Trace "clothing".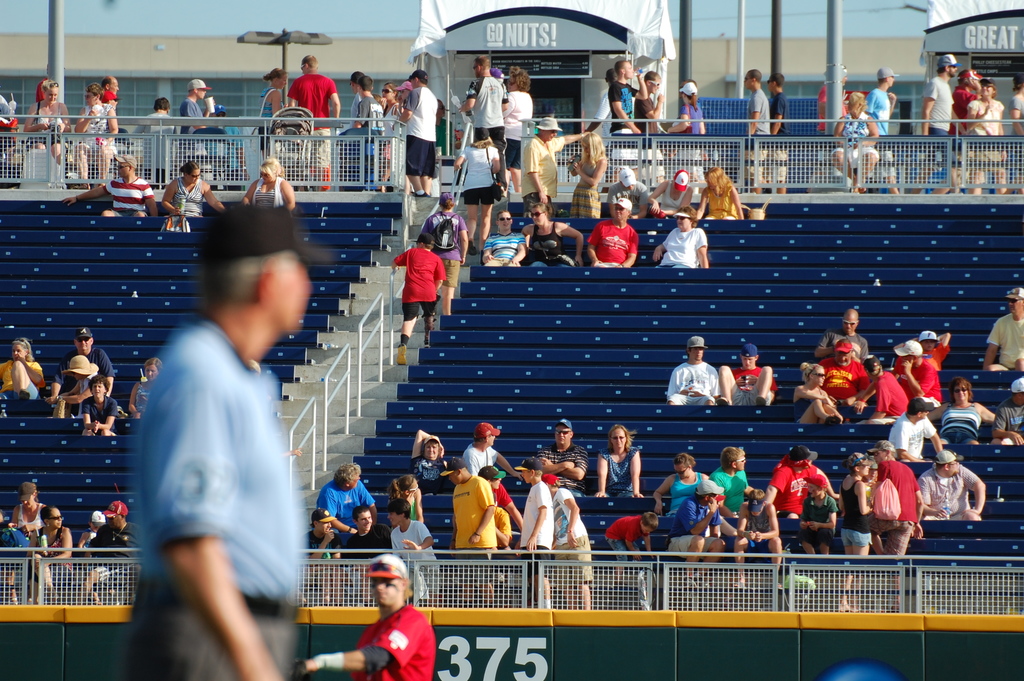
Traced to <box>866,88,897,178</box>.
